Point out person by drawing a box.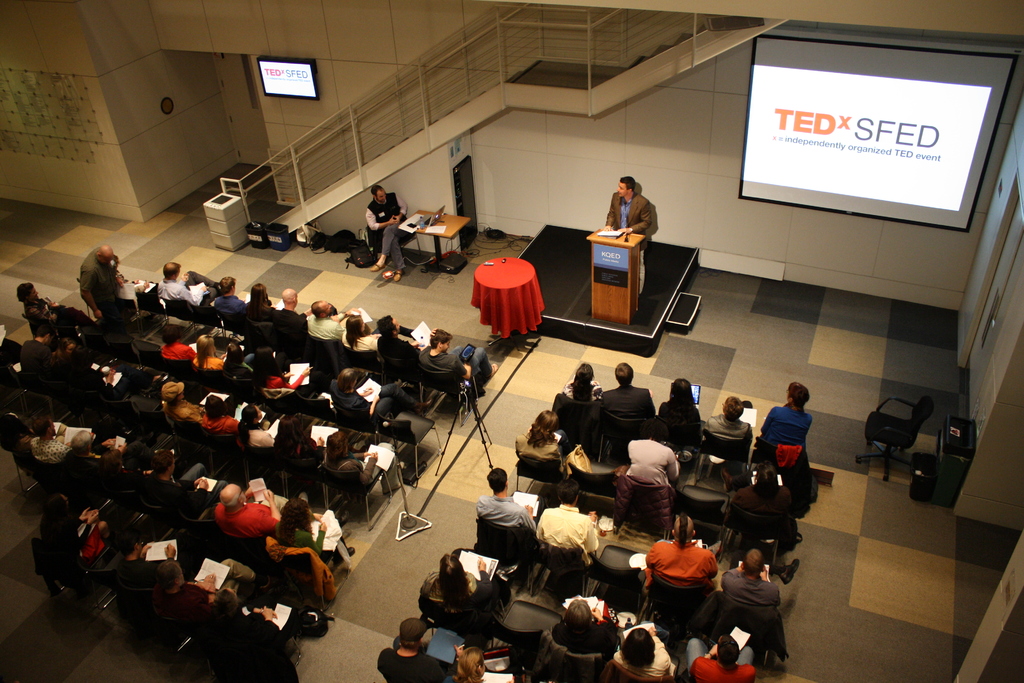
x1=763 y1=381 x2=815 y2=449.
